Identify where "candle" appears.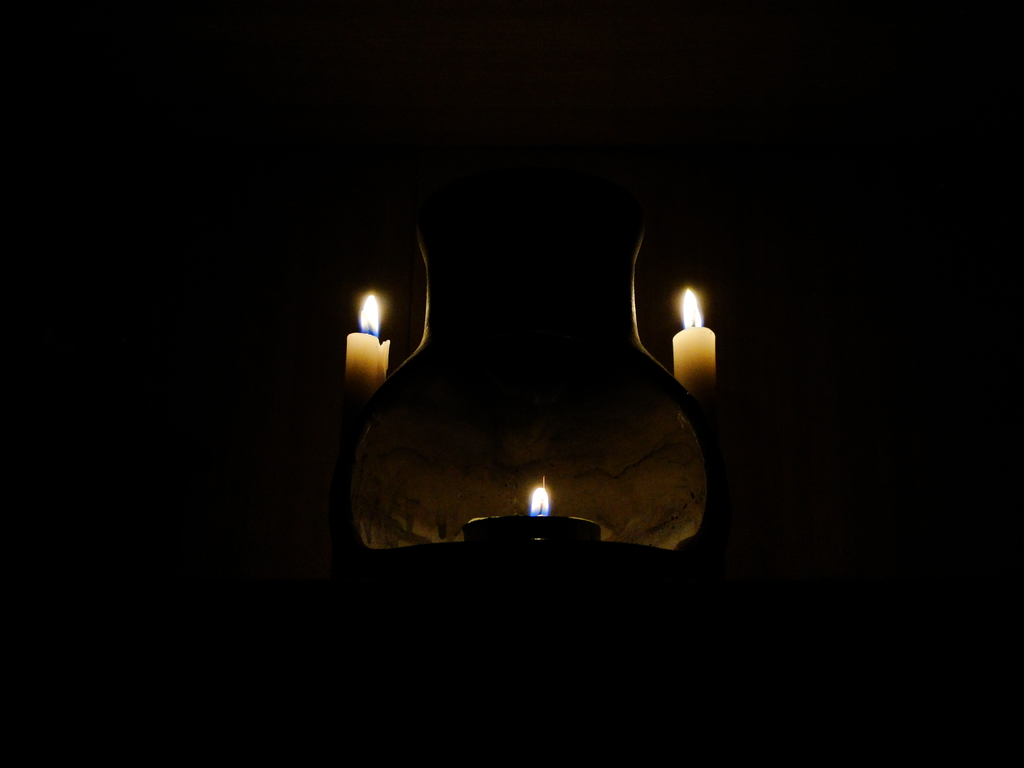
Appears at locate(344, 294, 389, 396).
